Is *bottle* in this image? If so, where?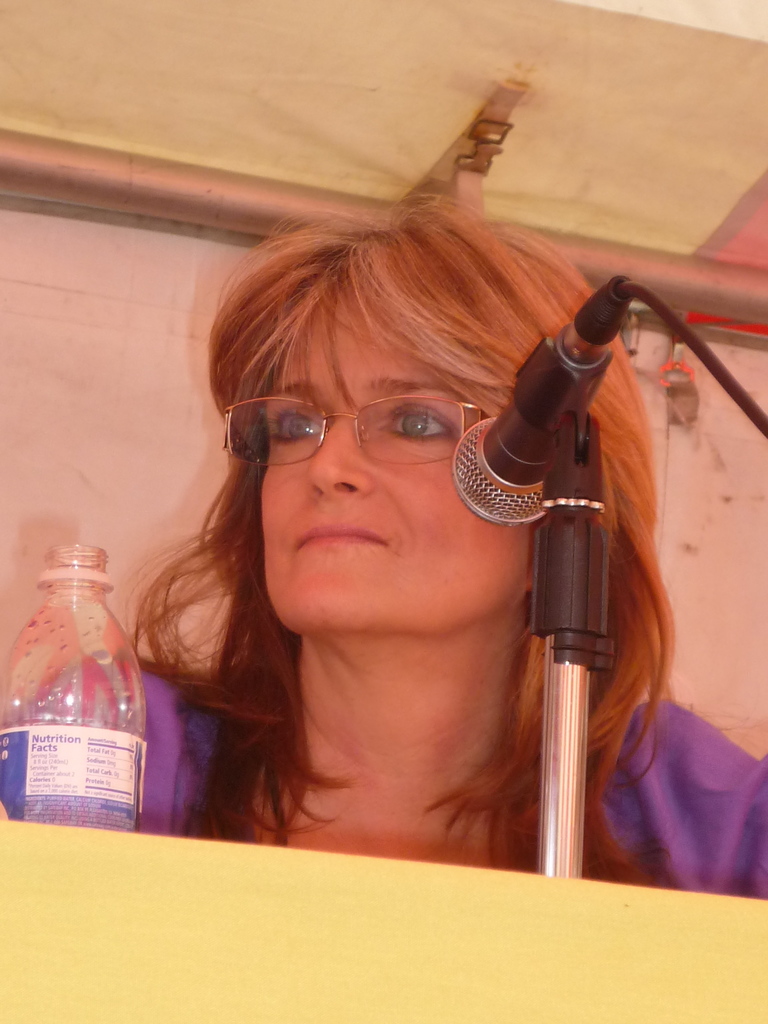
Yes, at (x1=0, y1=537, x2=147, y2=829).
